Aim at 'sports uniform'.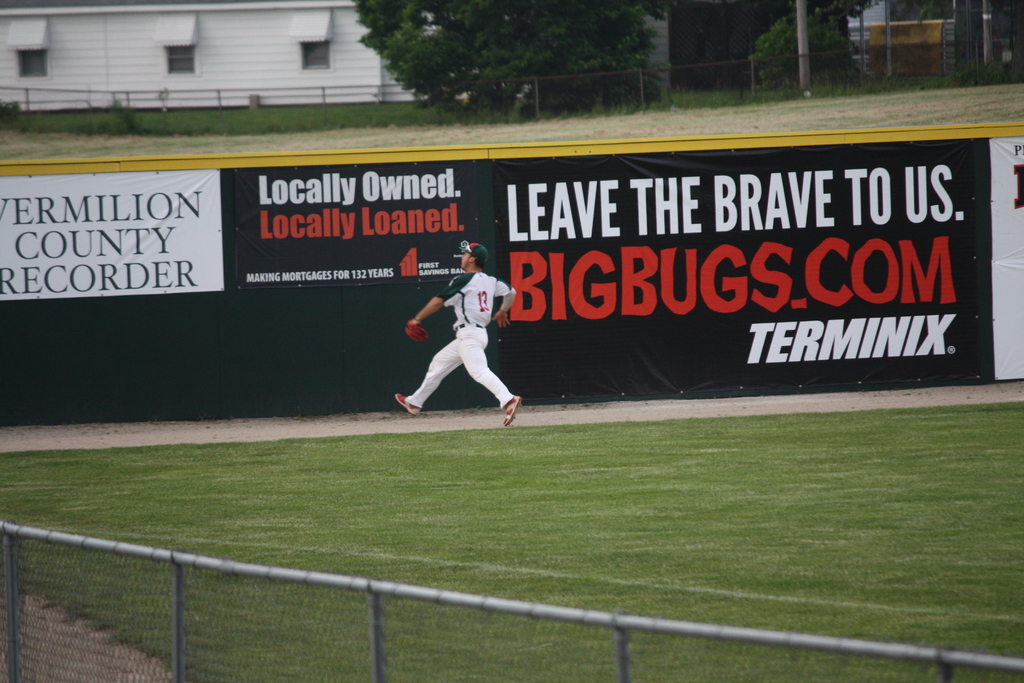
Aimed at {"x1": 392, "y1": 238, "x2": 532, "y2": 417}.
